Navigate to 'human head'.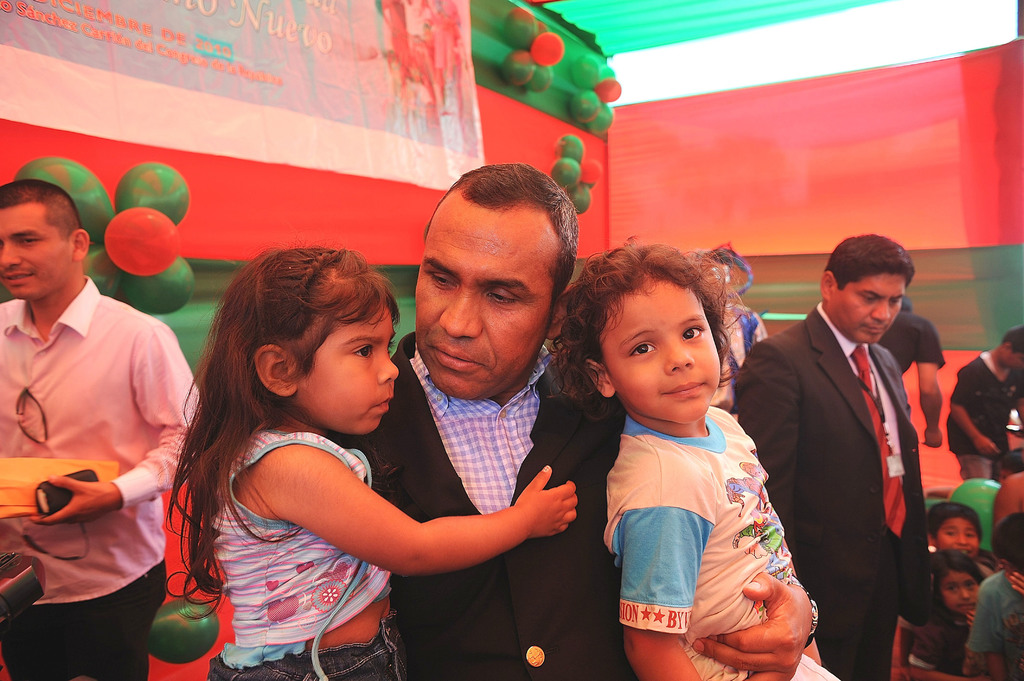
Navigation target: [934,553,986,621].
